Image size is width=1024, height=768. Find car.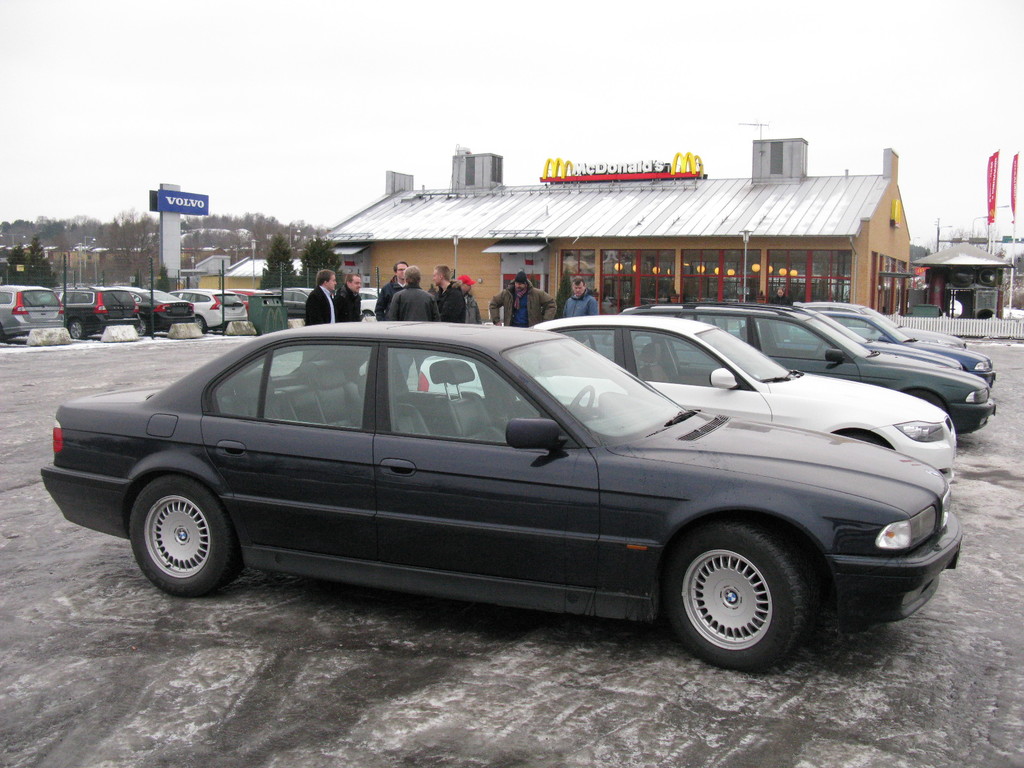
0, 281, 82, 335.
